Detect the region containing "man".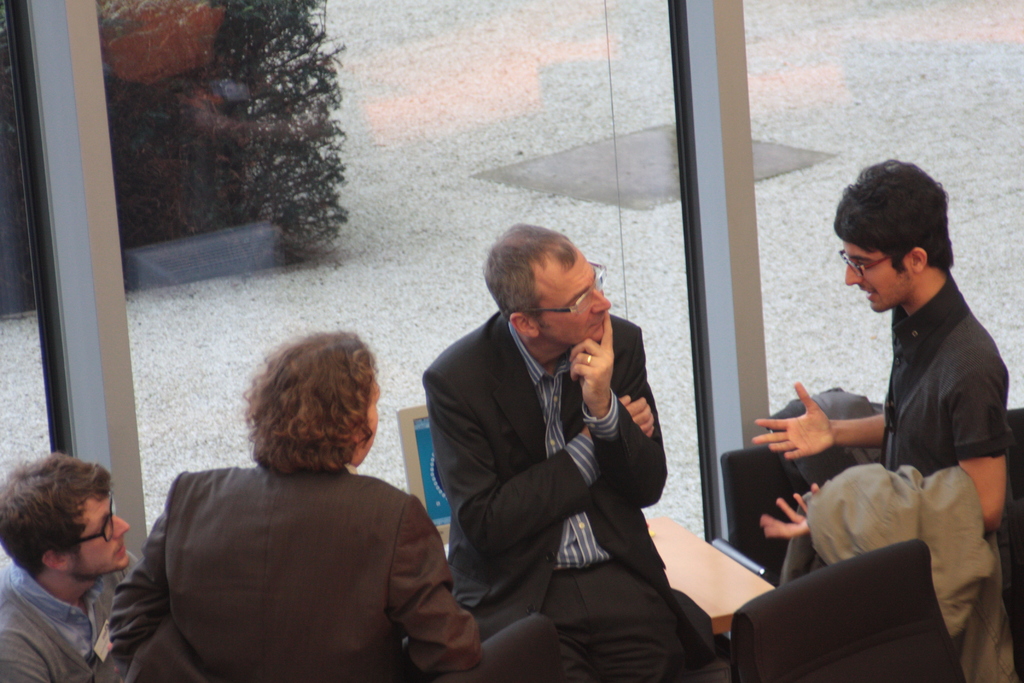
419:222:719:682.
